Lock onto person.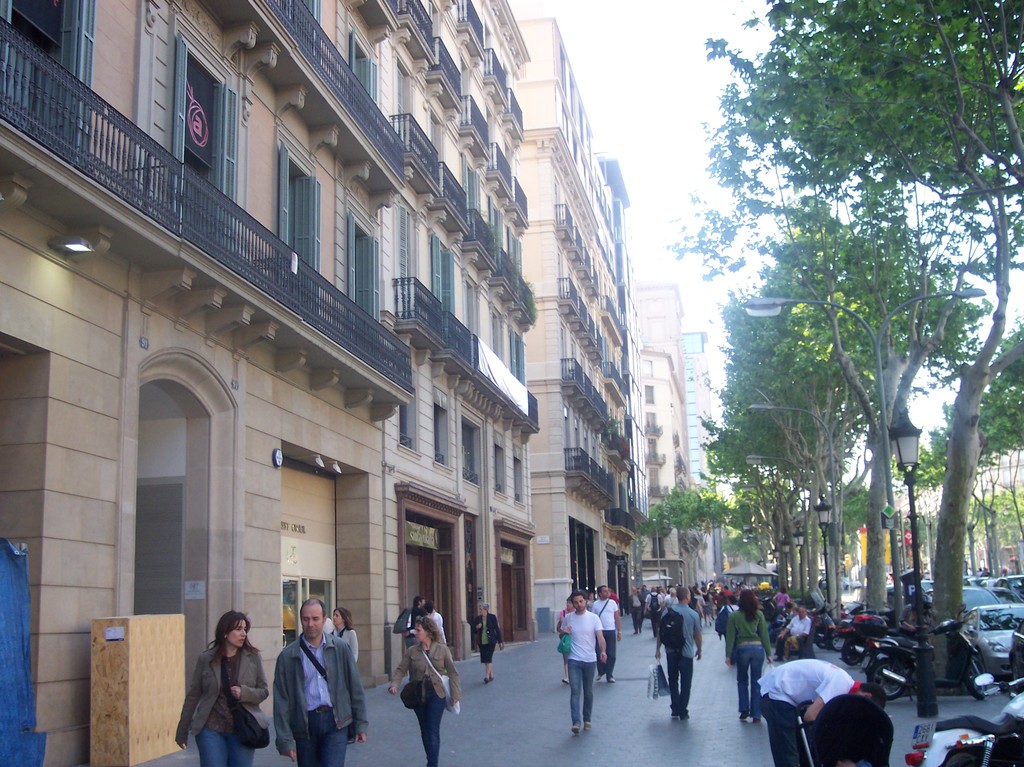
Locked: [x1=397, y1=596, x2=422, y2=678].
